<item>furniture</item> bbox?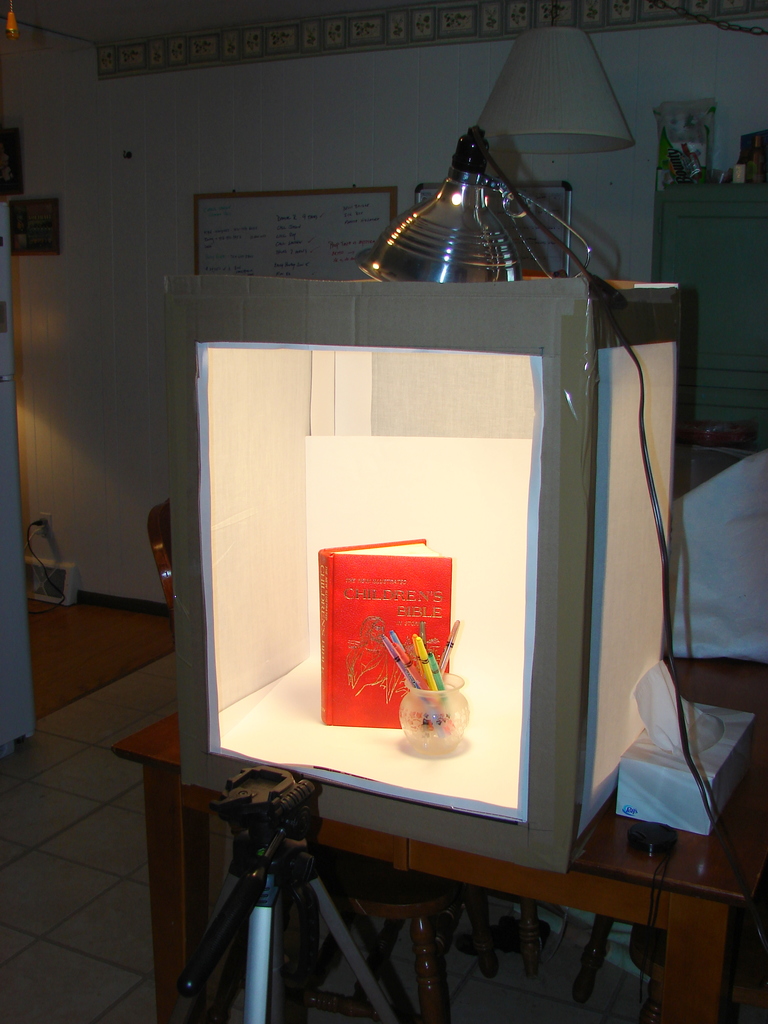
[left=112, top=657, right=767, bottom=1023]
